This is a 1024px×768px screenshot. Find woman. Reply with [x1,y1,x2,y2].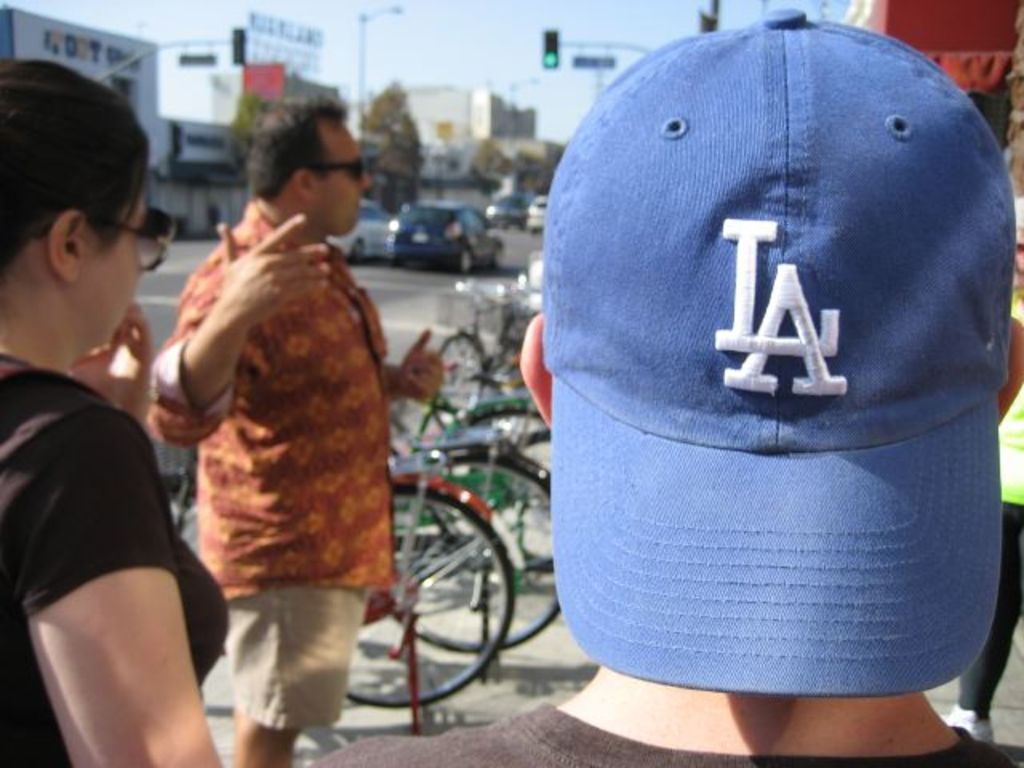
[5,227,227,765].
